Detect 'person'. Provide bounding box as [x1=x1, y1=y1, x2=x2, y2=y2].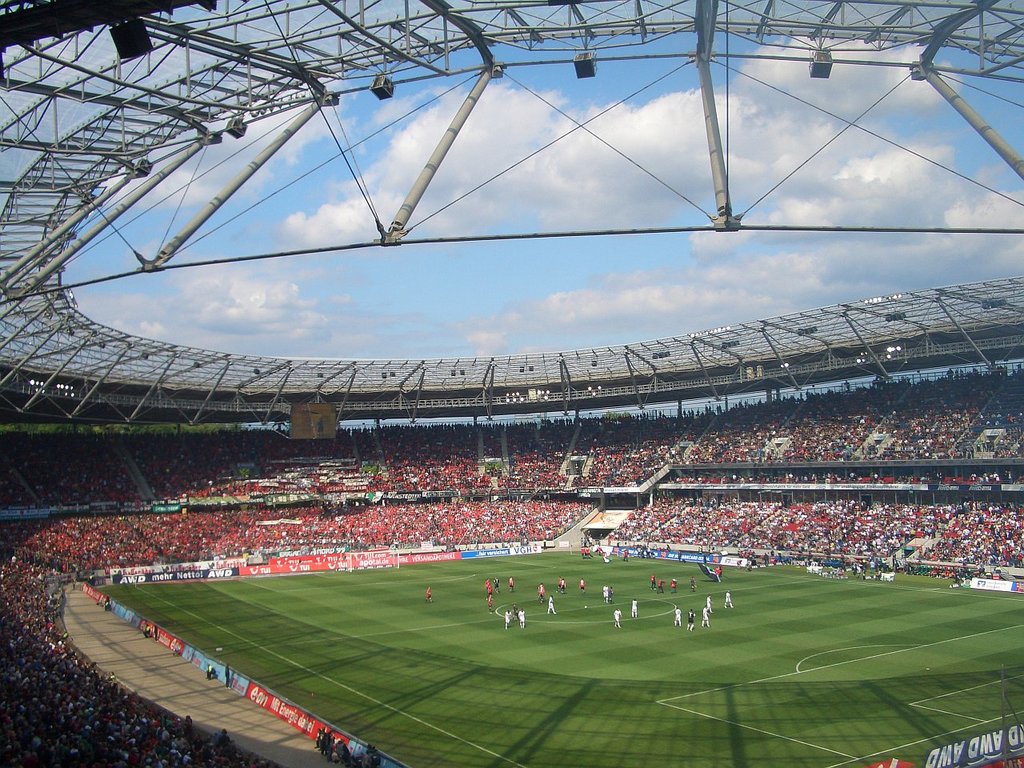
[x1=424, y1=585, x2=434, y2=603].
